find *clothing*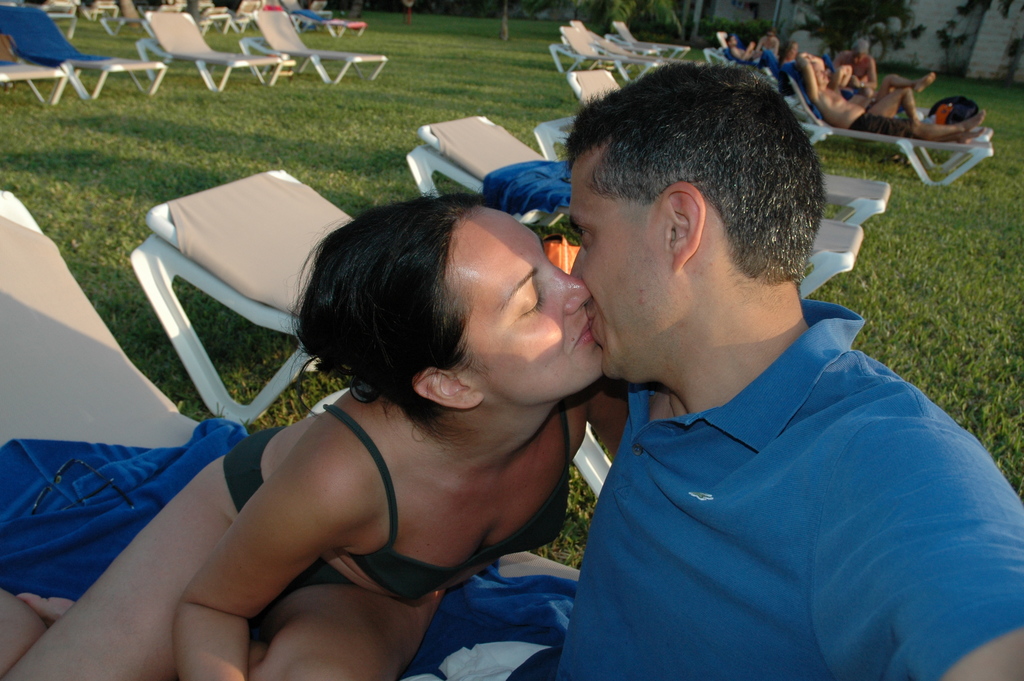
{"left": 0, "top": 421, "right": 240, "bottom": 603}
